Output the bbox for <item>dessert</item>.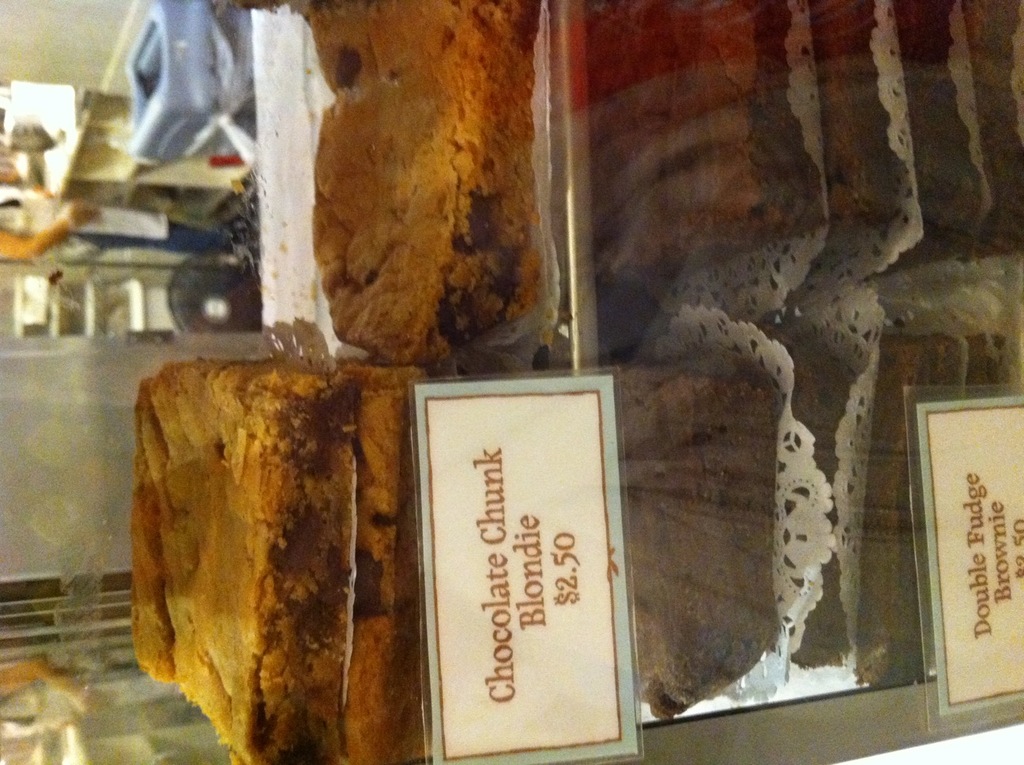
(123, 367, 432, 764).
